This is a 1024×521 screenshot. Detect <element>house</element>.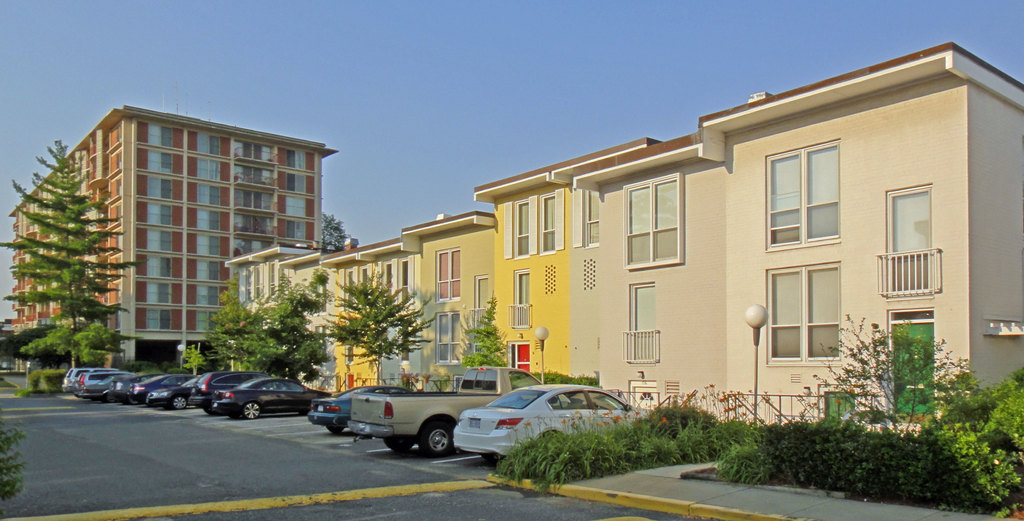
bbox=(569, 150, 720, 422).
